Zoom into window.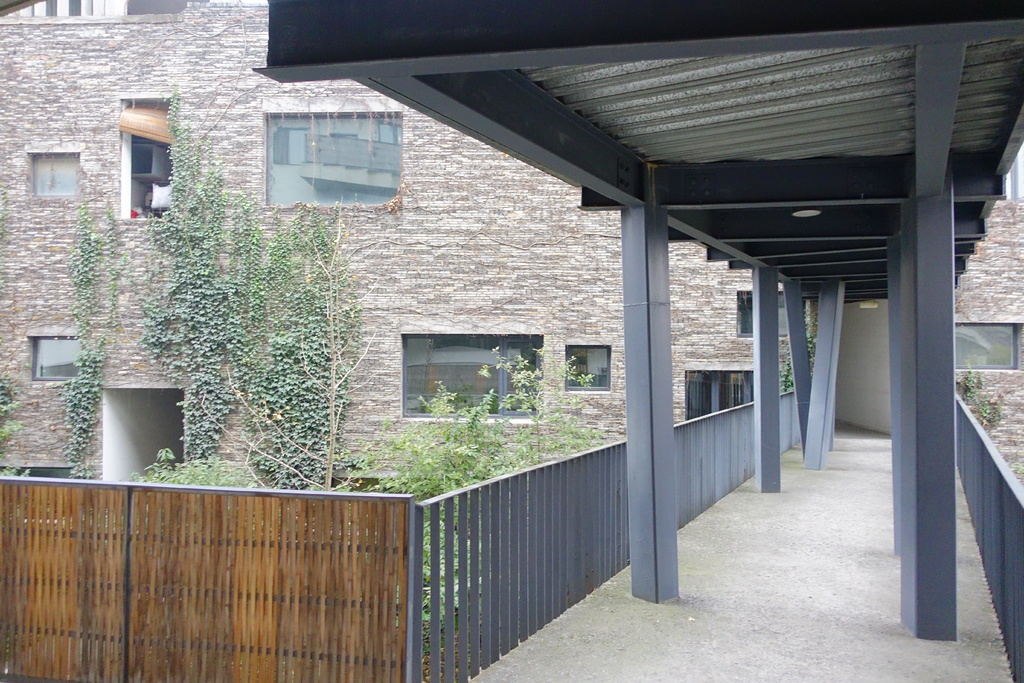
Zoom target: left=26, top=142, right=84, bottom=195.
